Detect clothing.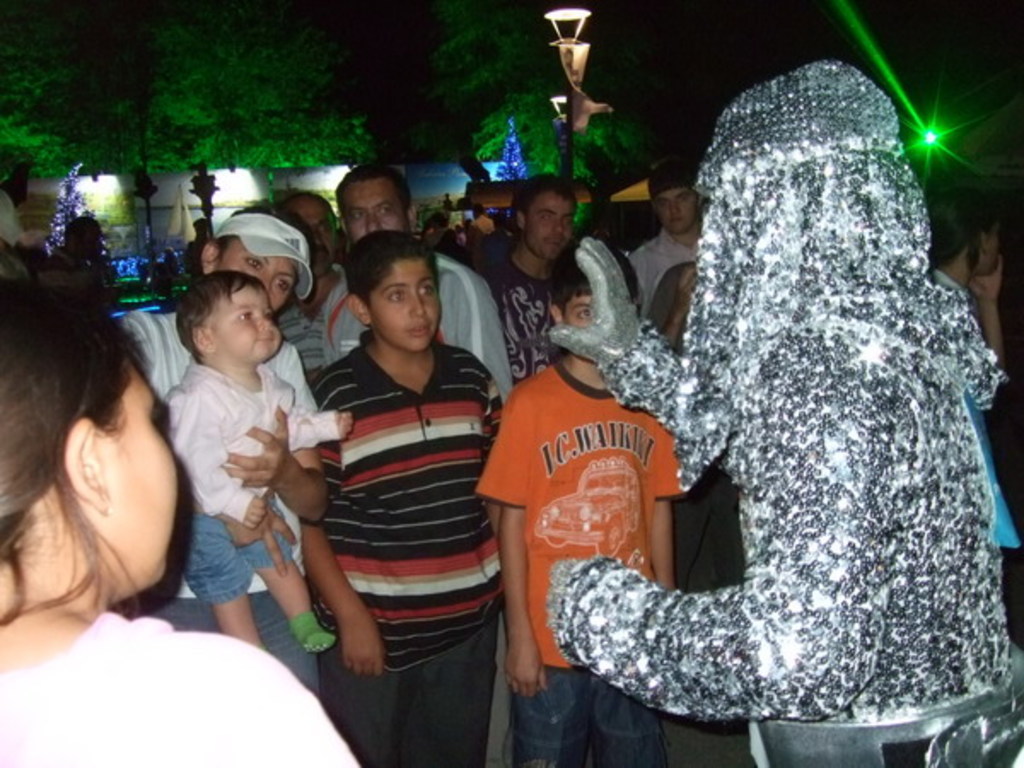
Detected at bbox=[331, 249, 510, 423].
